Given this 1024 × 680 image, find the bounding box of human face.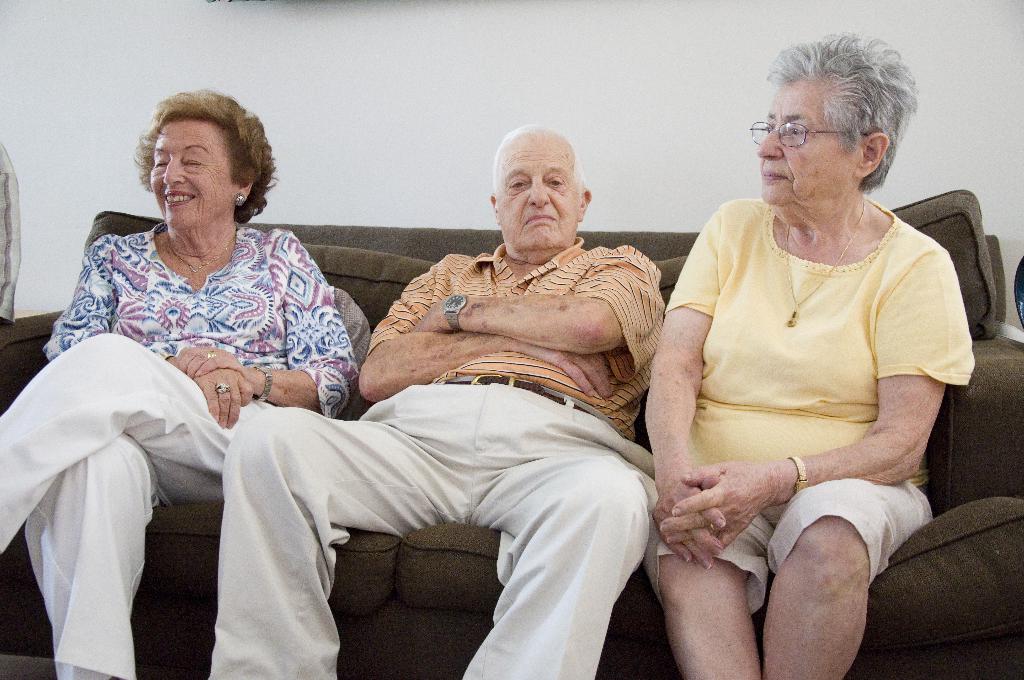
<box>495,136,580,255</box>.
